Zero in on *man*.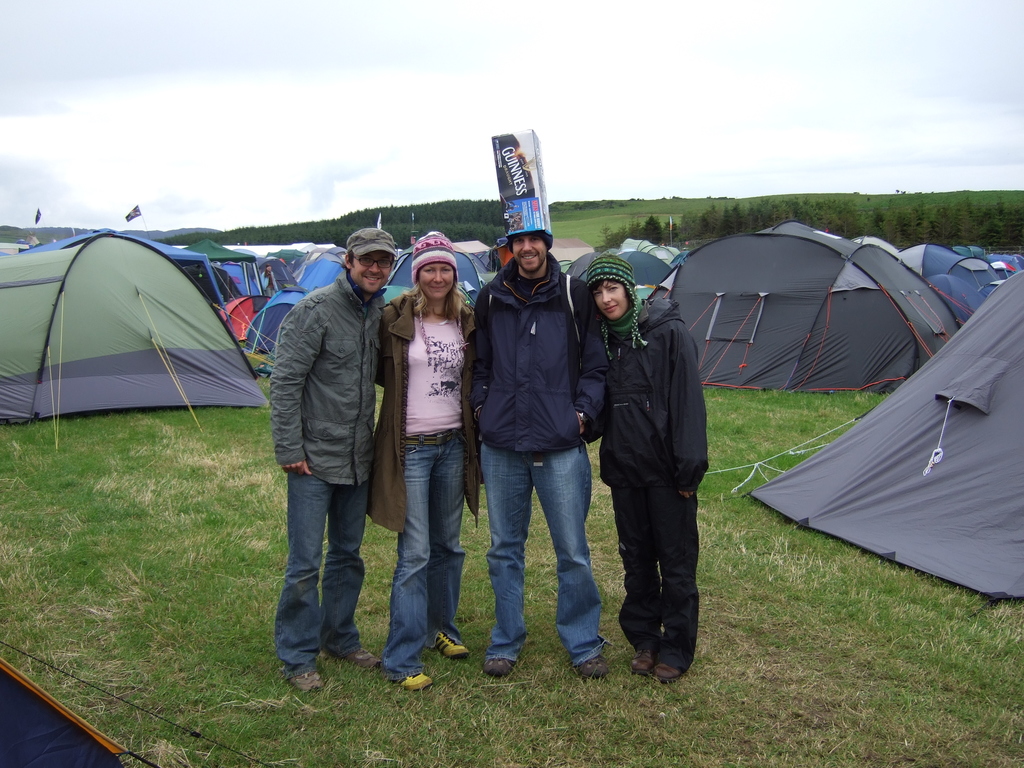
Zeroed in: l=255, t=228, r=381, b=660.
